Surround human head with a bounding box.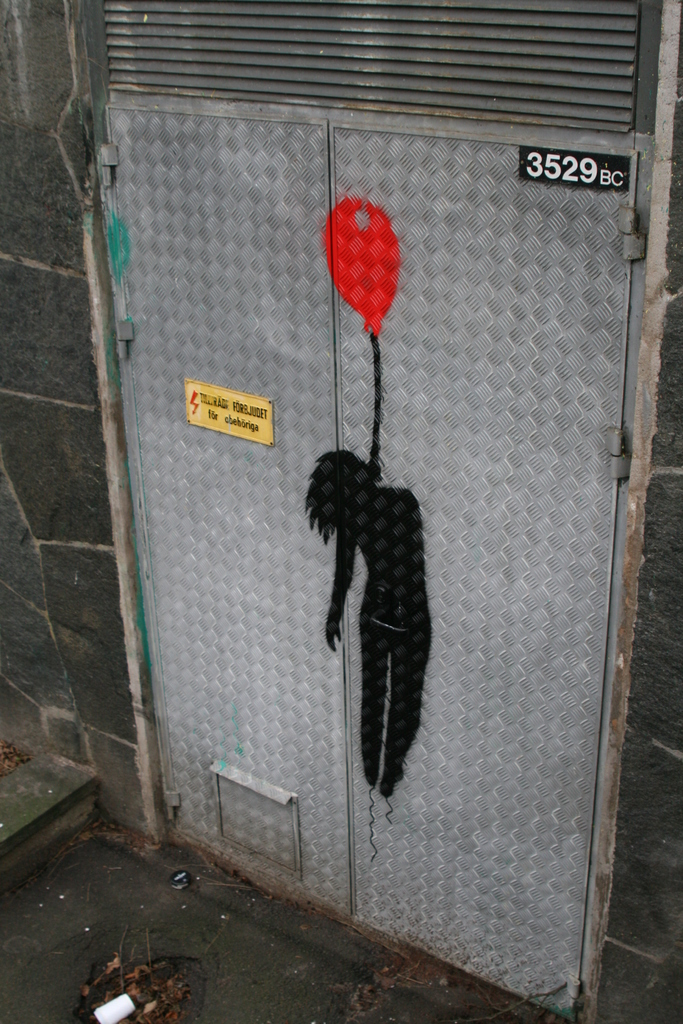
304 448 372 507.
